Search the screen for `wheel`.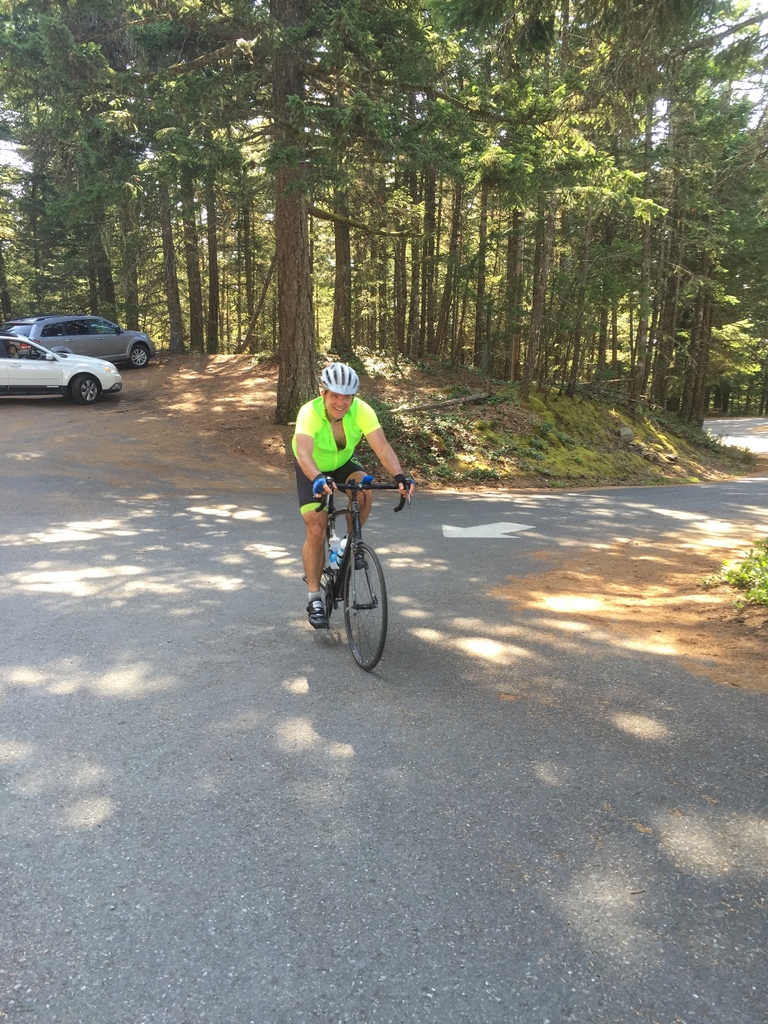
Found at 127/344/149/369.
